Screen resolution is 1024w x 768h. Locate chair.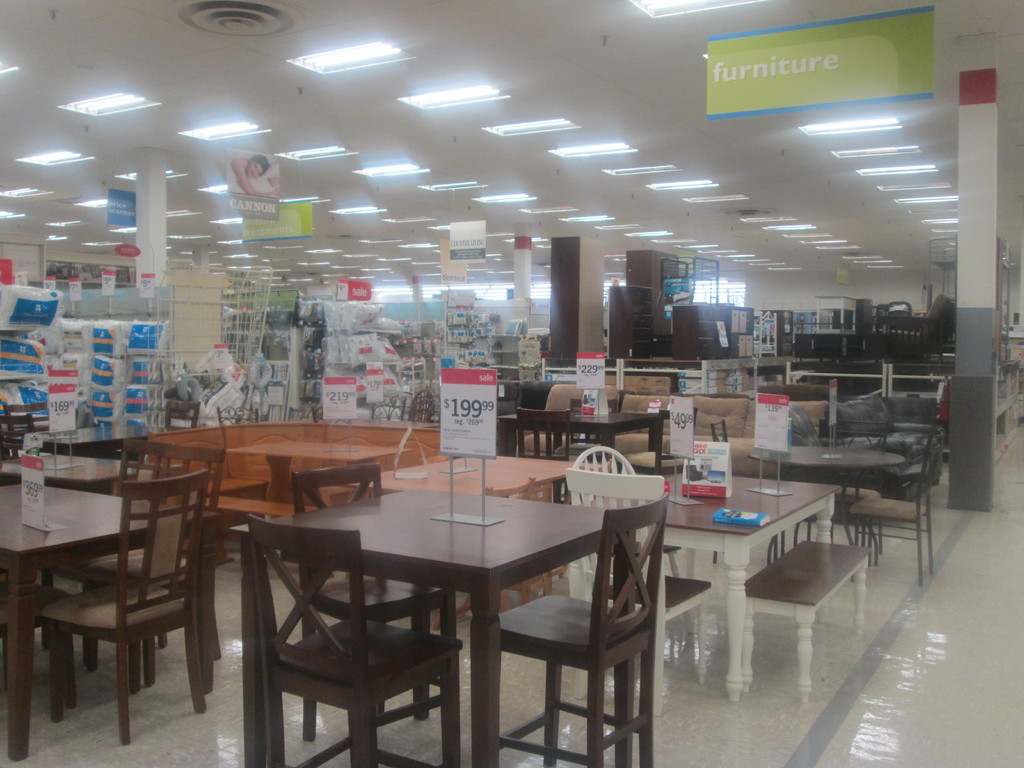
[left=707, top=421, right=728, bottom=446].
